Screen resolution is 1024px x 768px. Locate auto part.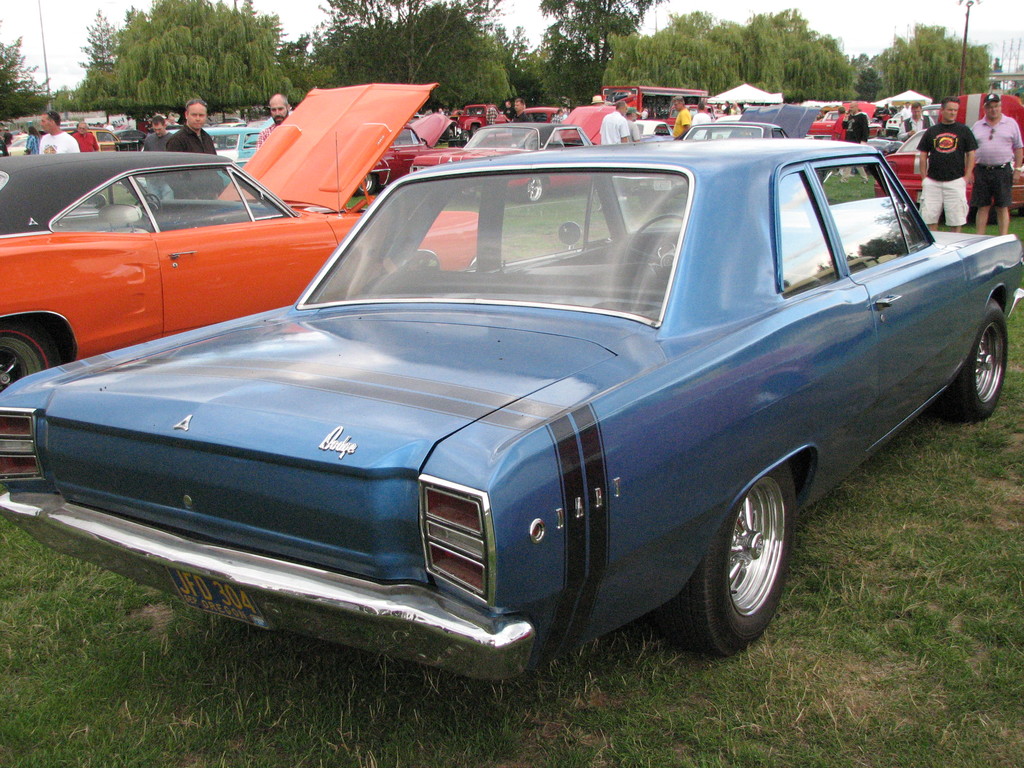
[558,155,890,618].
